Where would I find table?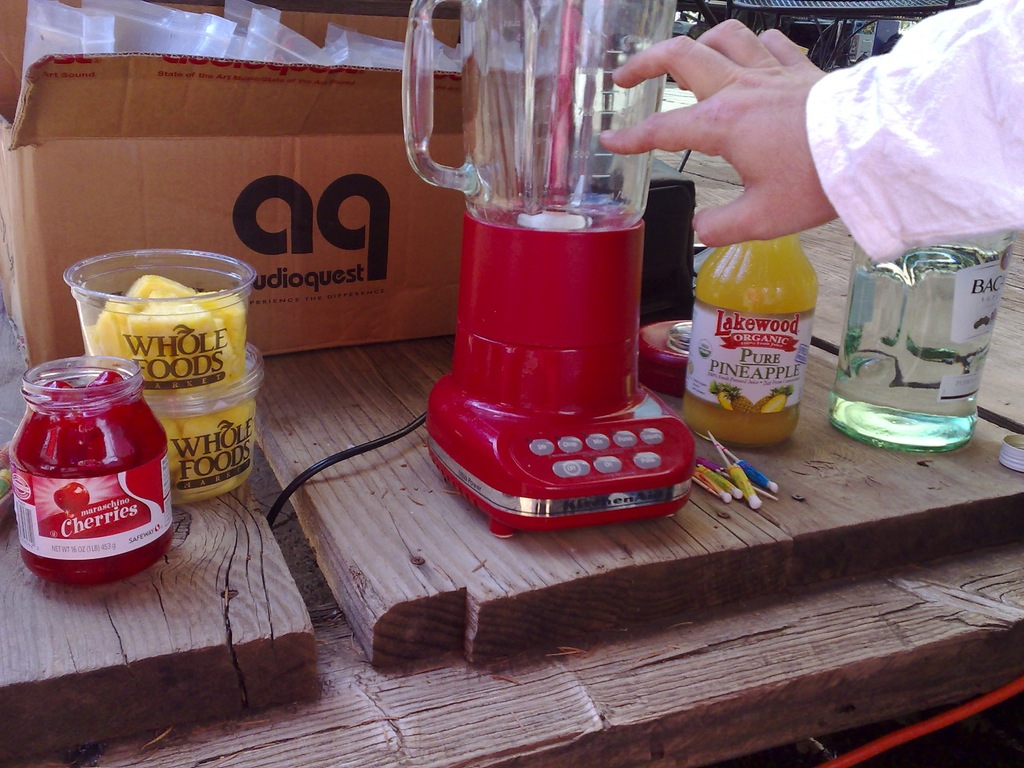
At bbox=[0, 151, 1023, 767].
